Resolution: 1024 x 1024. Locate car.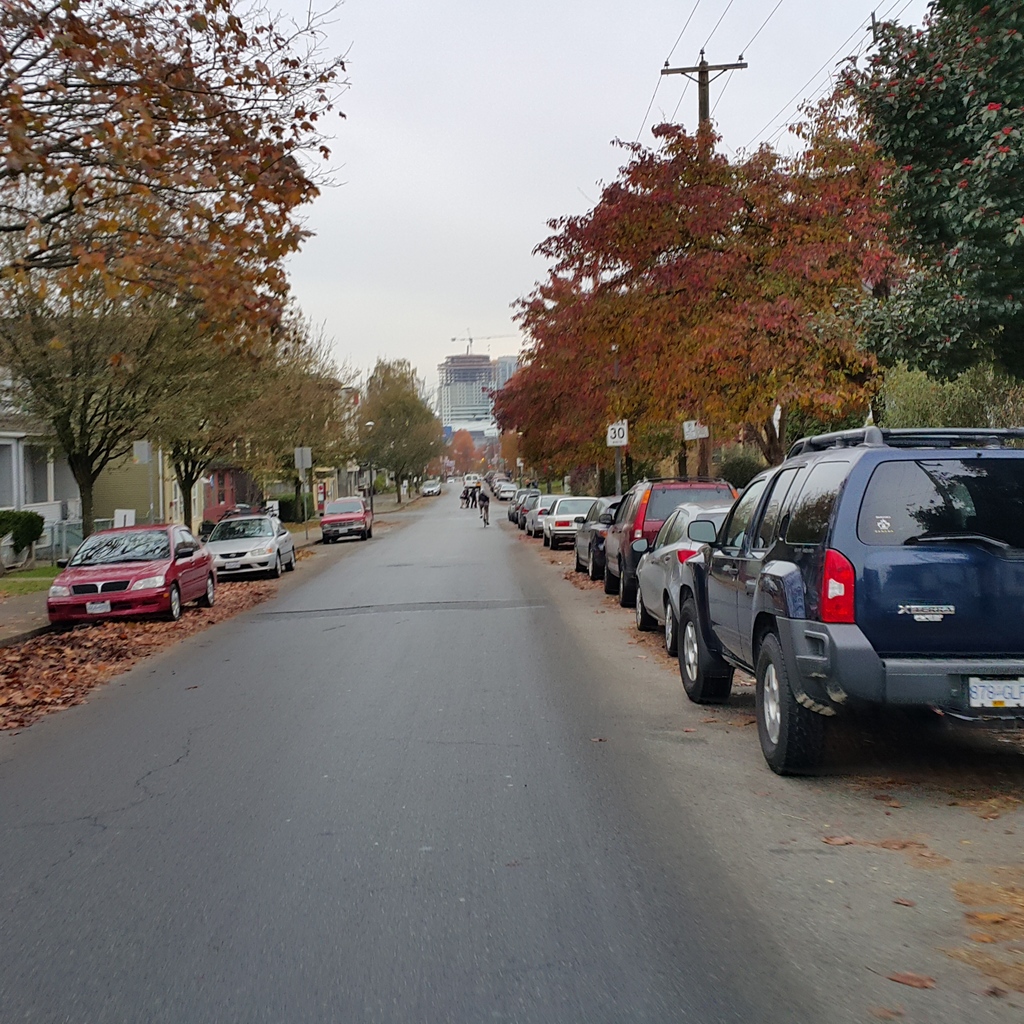
bbox=(637, 500, 740, 650).
